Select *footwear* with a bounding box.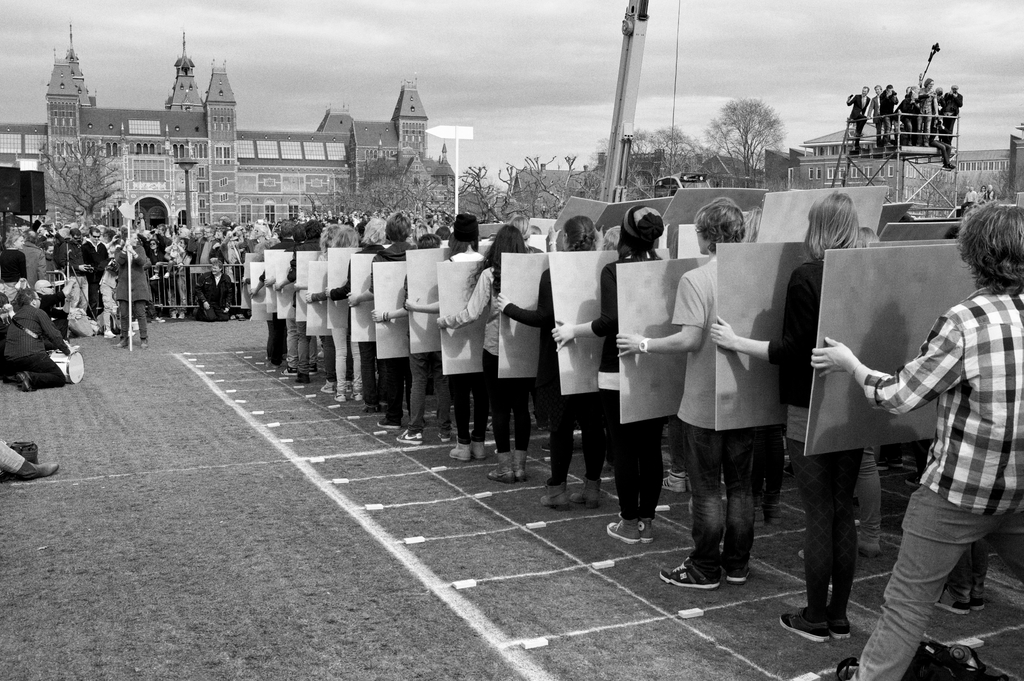
bbox(680, 543, 750, 609).
